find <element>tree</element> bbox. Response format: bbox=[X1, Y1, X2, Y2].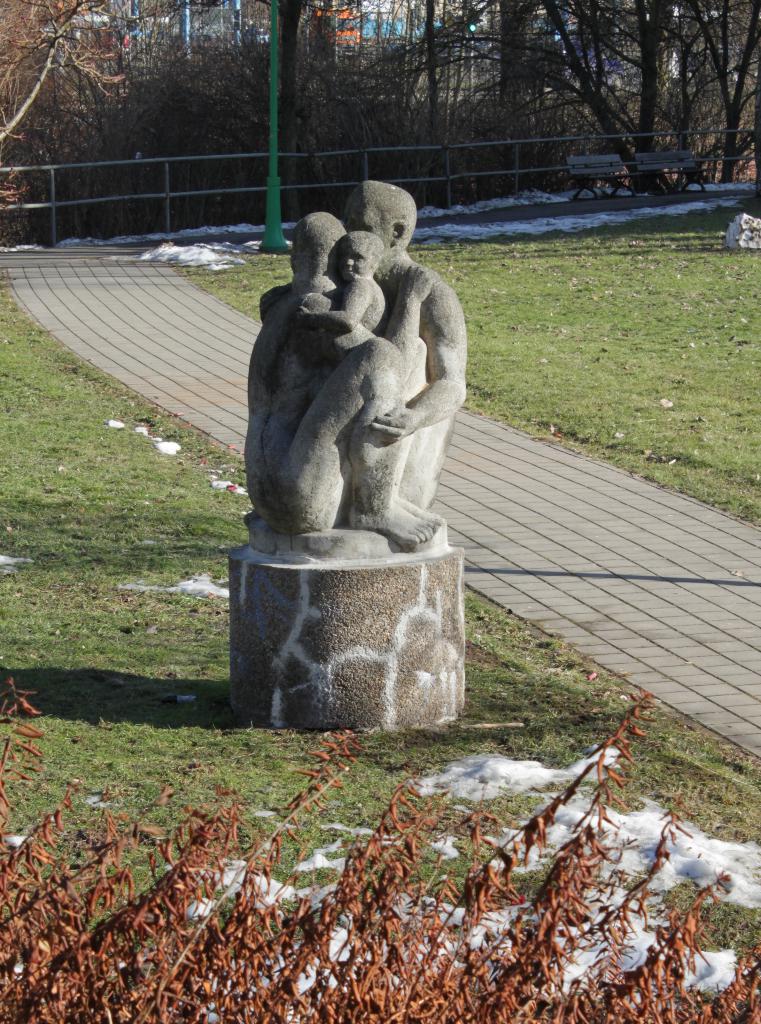
bbox=[0, 0, 124, 247].
